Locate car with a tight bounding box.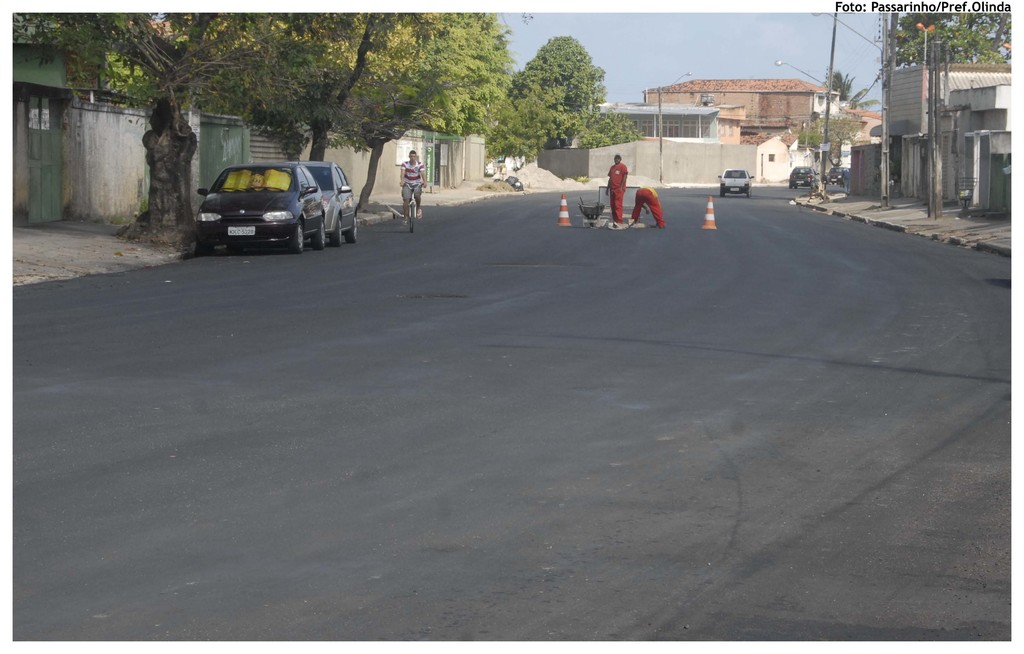
<region>788, 167, 820, 188</region>.
